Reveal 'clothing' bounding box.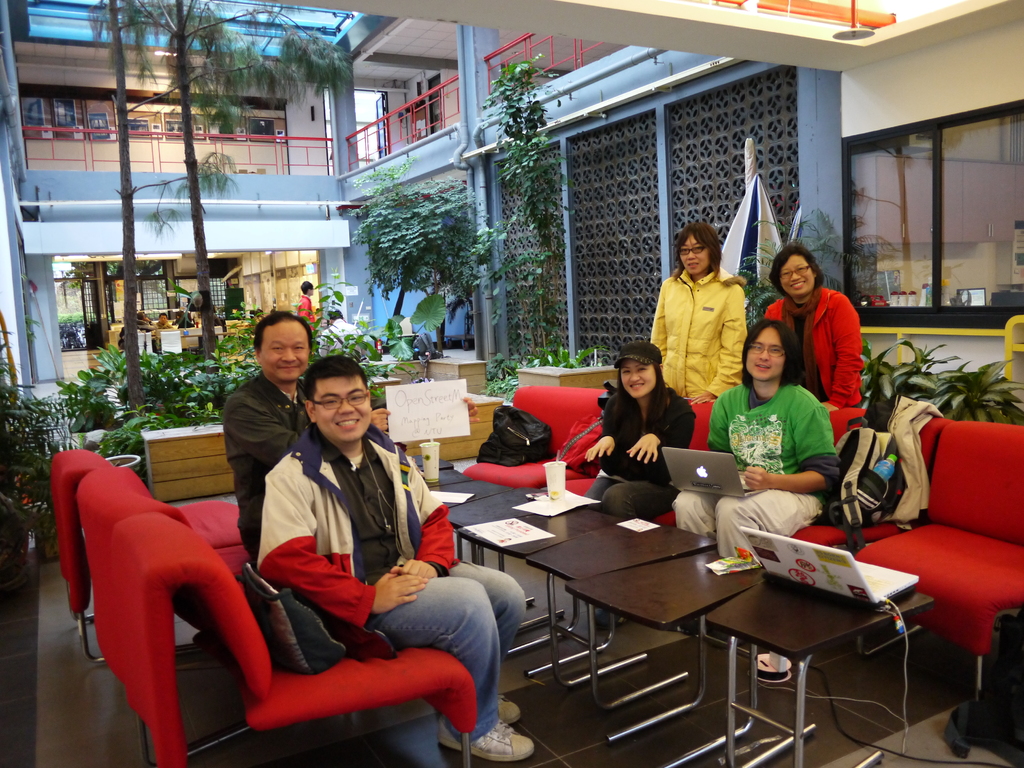
Revealed: (221,373,312,564).
